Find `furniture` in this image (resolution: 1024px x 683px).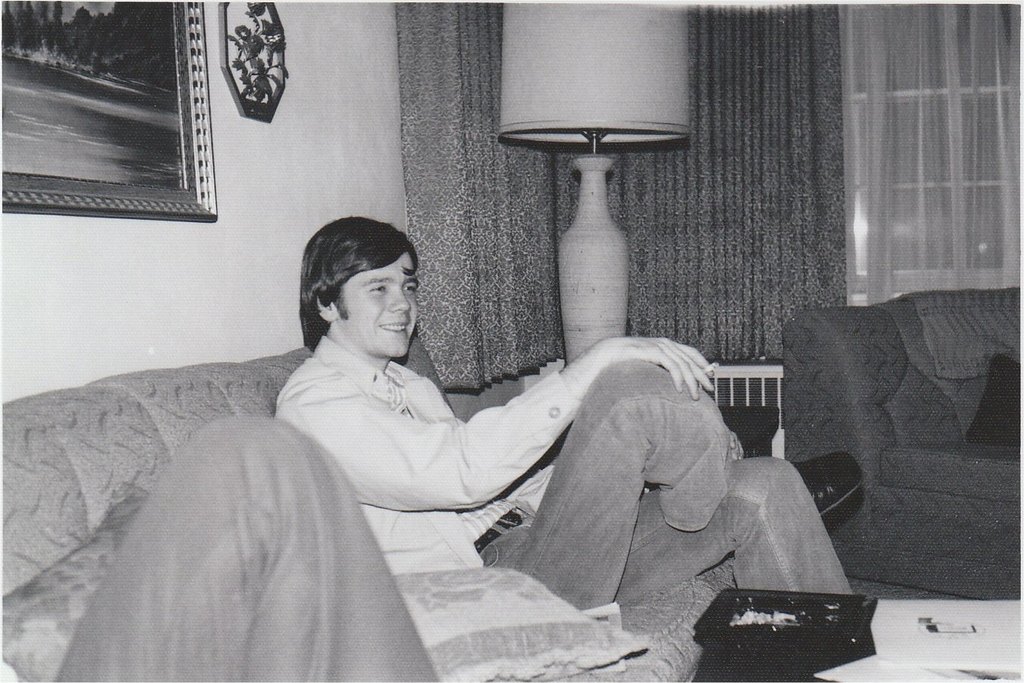
[x1=784, y1=290, x2=1023, y2=599].
